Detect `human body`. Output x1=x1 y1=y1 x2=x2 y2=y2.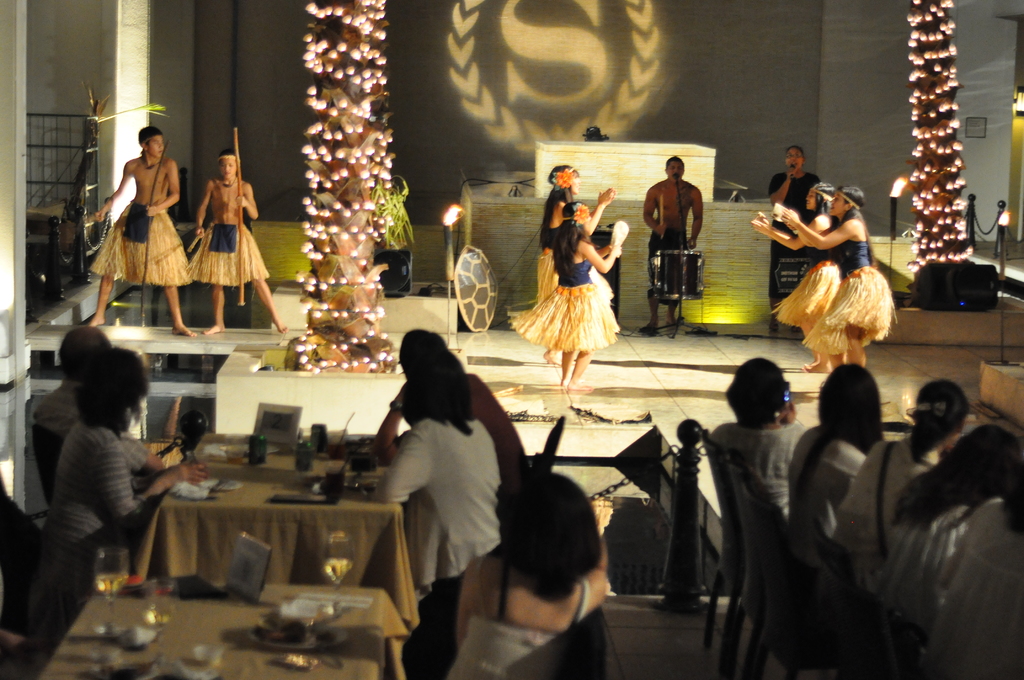
x1=93 y1=127 x2=194 y2=341.
